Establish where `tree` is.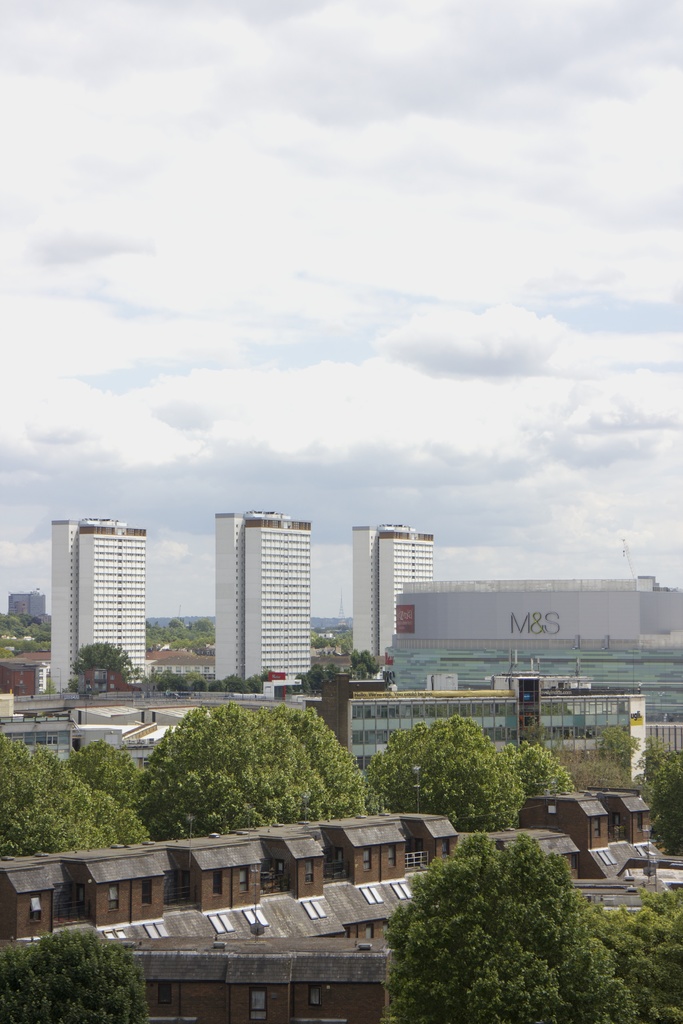
Established at left=0, top=728, right=153, bottom=860.
